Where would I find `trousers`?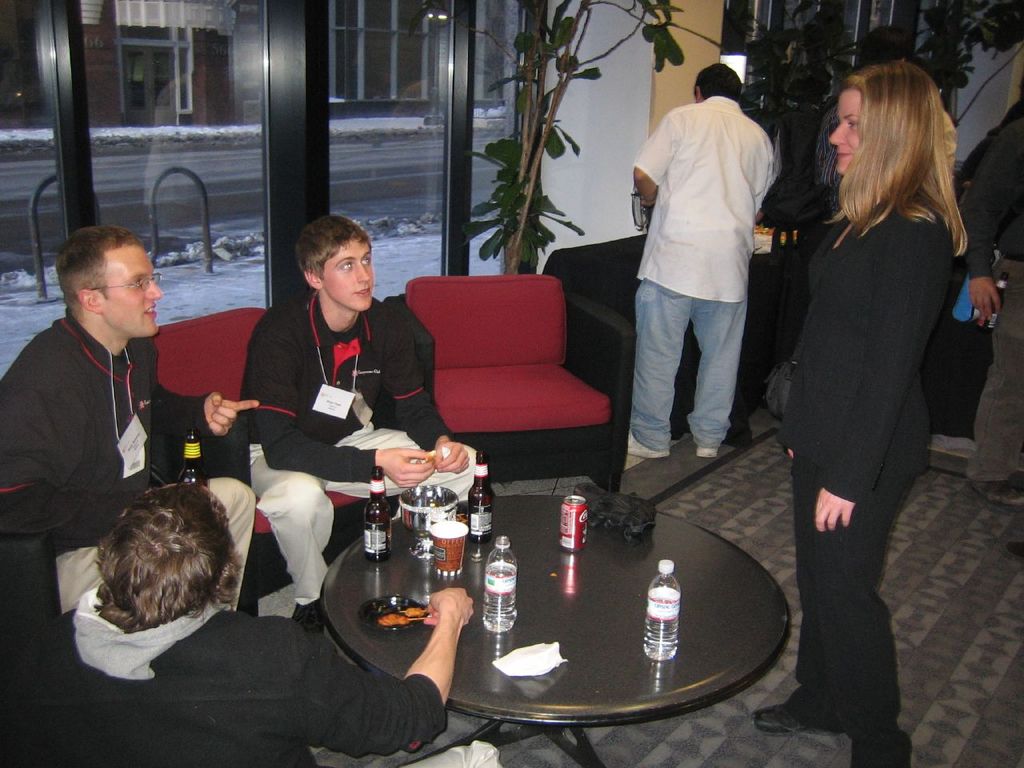
At locate(242, 415, 479, 610).
